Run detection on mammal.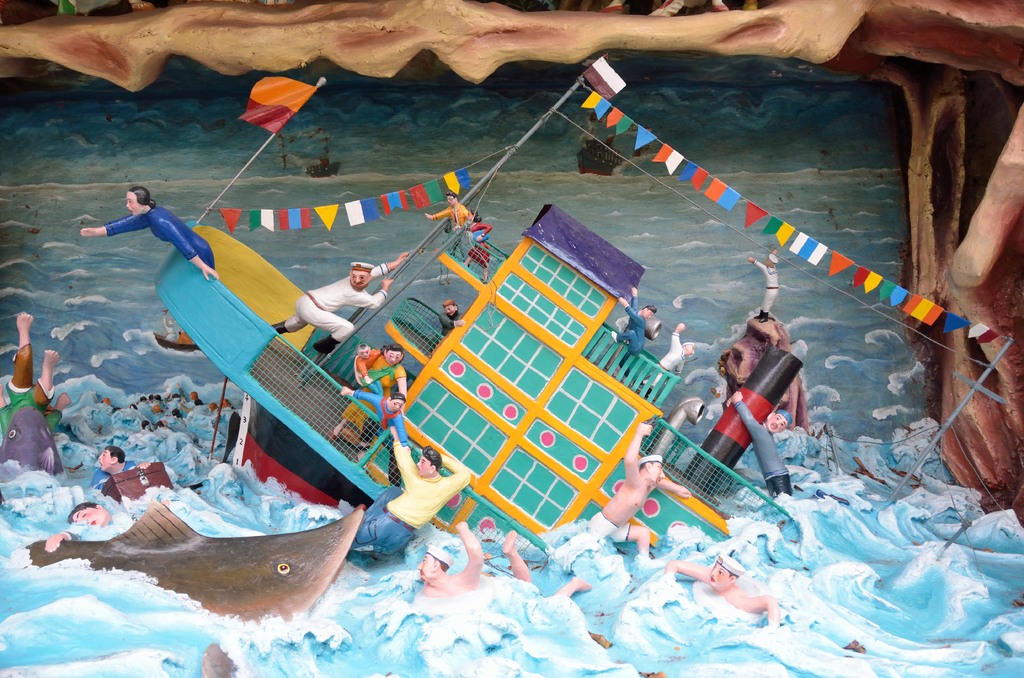
Result: rect(586, 424, 694, 560).
